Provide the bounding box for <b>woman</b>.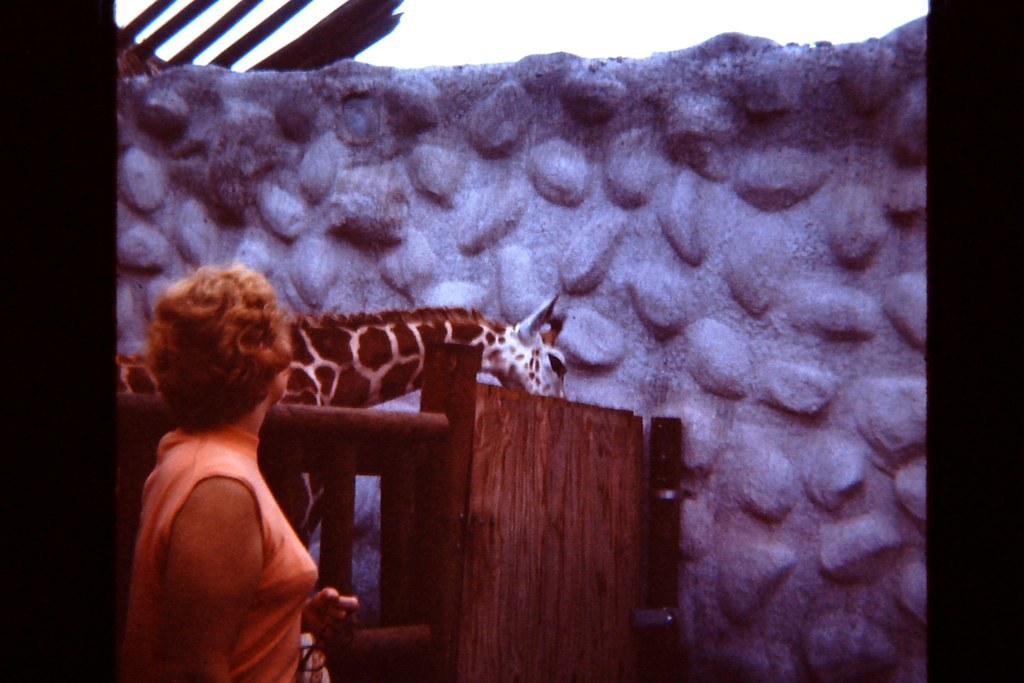
x1=109, y1=259, x2=356, y2=682.
